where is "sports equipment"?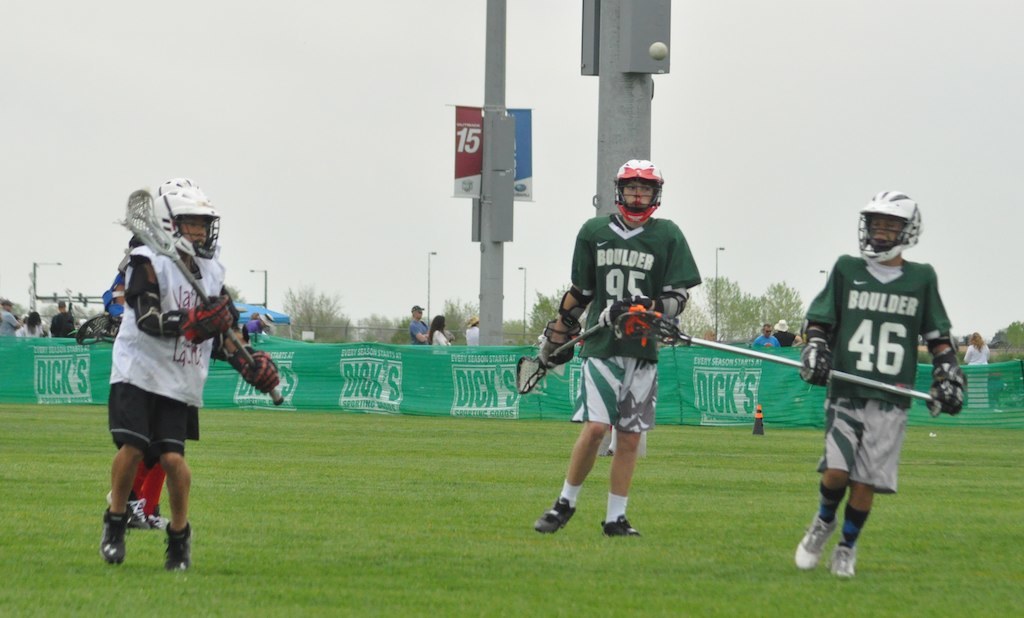
rect(599, 514, 638, 535).
